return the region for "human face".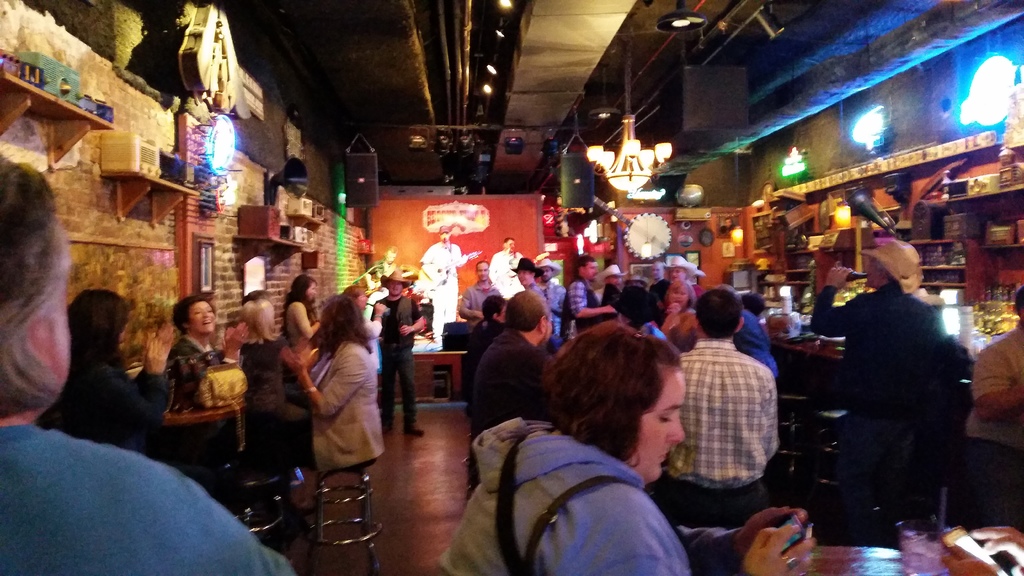
select_region(189, 300, 216, 334).
